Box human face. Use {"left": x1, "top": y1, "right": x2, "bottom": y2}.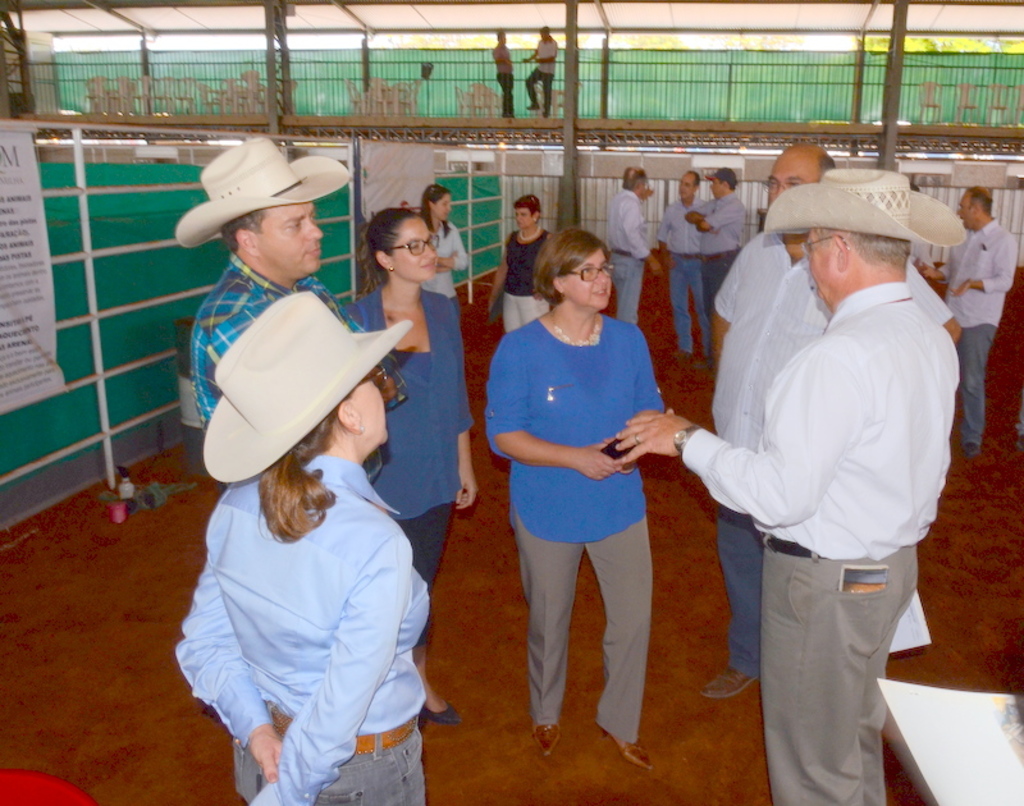
{"left": 515, "top": 209, "right": 530, "bottom": 225}.
